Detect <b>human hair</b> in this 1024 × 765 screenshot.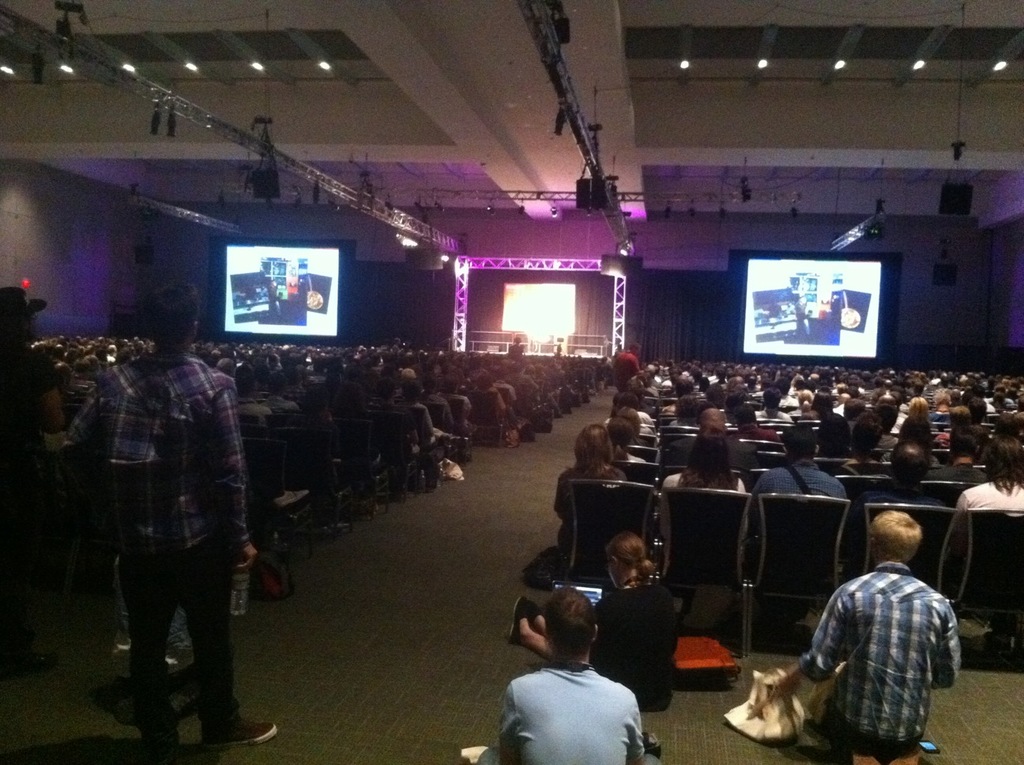
Detection: detection(610, 390, 641, 413).
